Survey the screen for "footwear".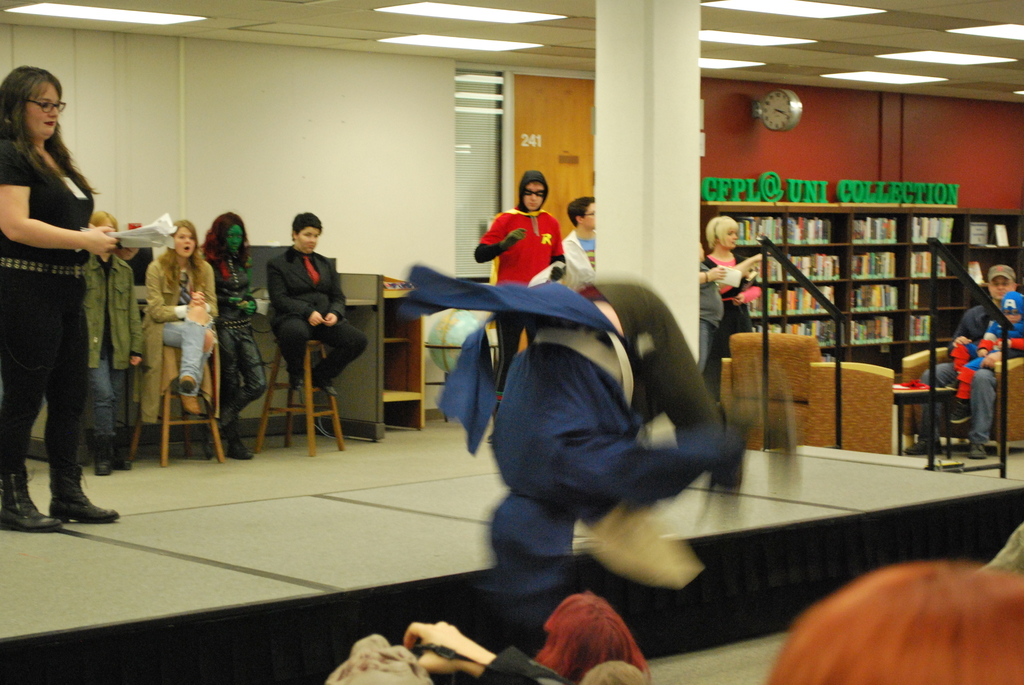
Survey found: [x1=221, y1=421, x2=257, y2=463].
